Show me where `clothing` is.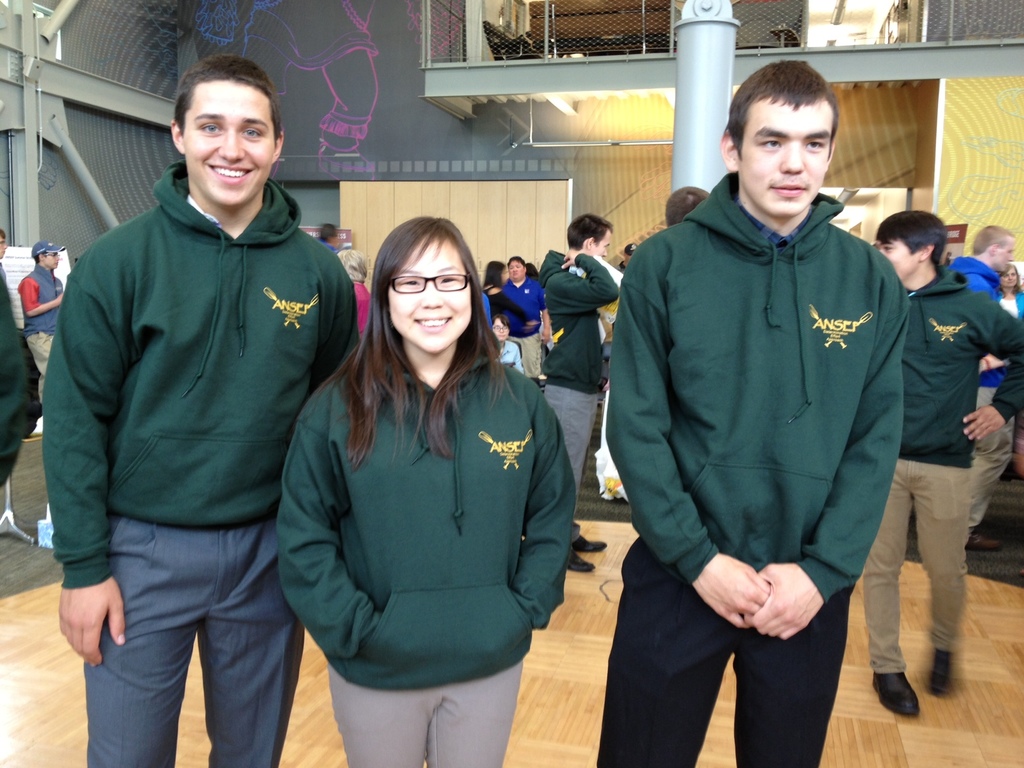
`clothing` is at detection(39, 108, 351, 732).
